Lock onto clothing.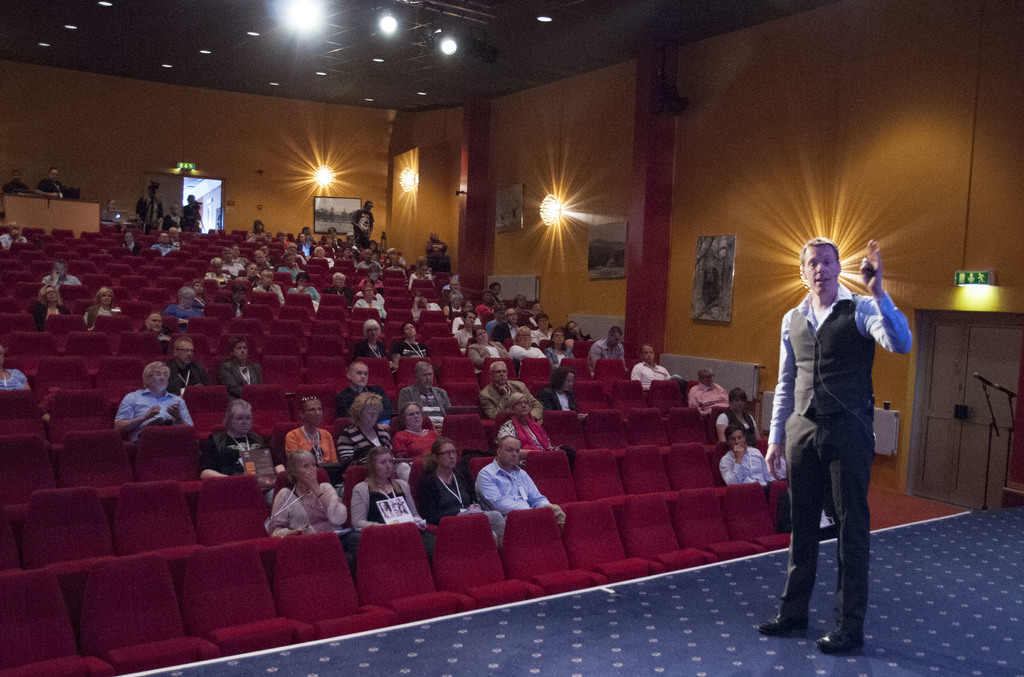
Locked: (161, 297, 211, 323).
